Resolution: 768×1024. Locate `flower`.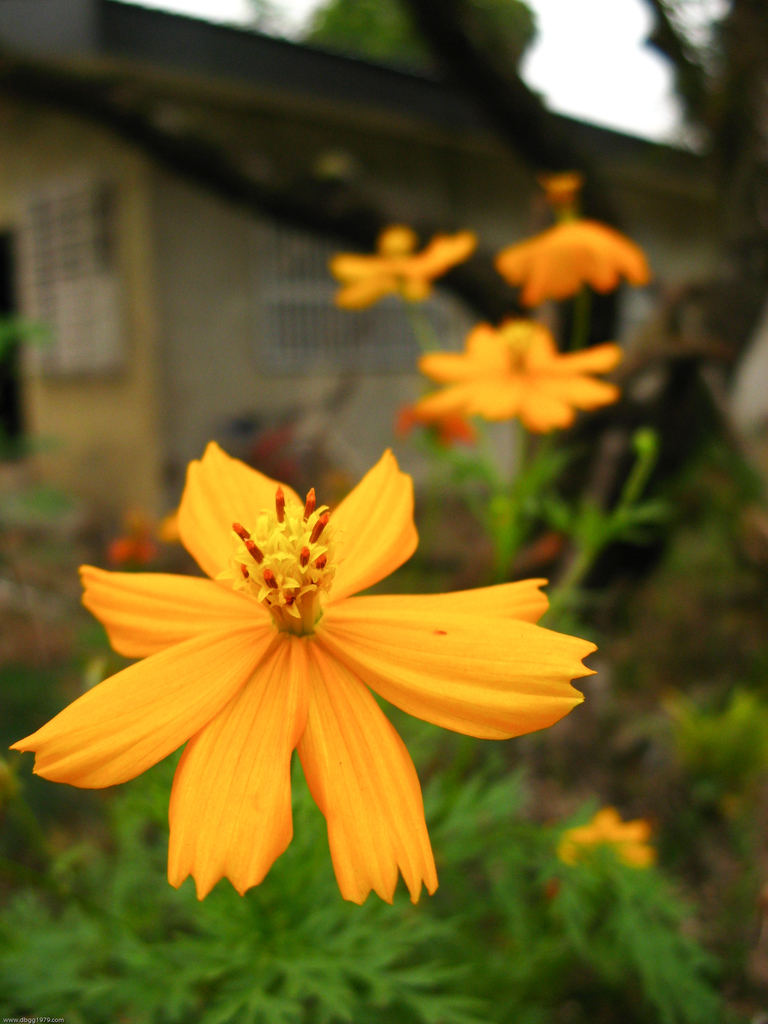
x1=541 y1=171 x2=580 y2=200.
